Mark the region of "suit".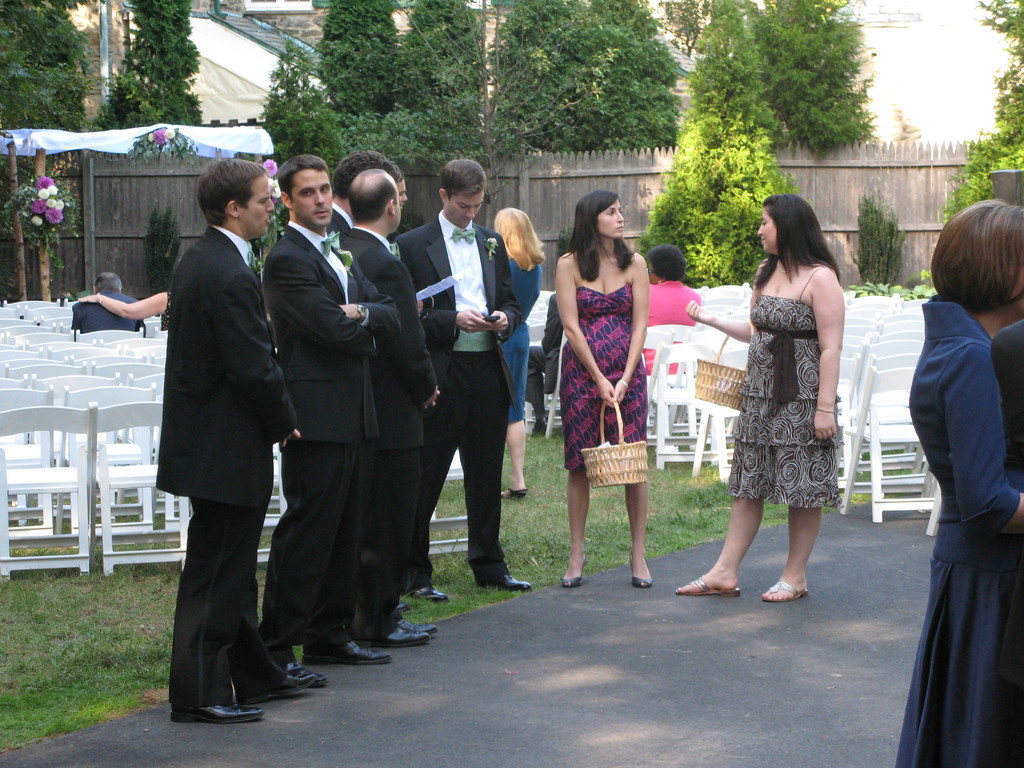
Region: 393 212 524 588.
